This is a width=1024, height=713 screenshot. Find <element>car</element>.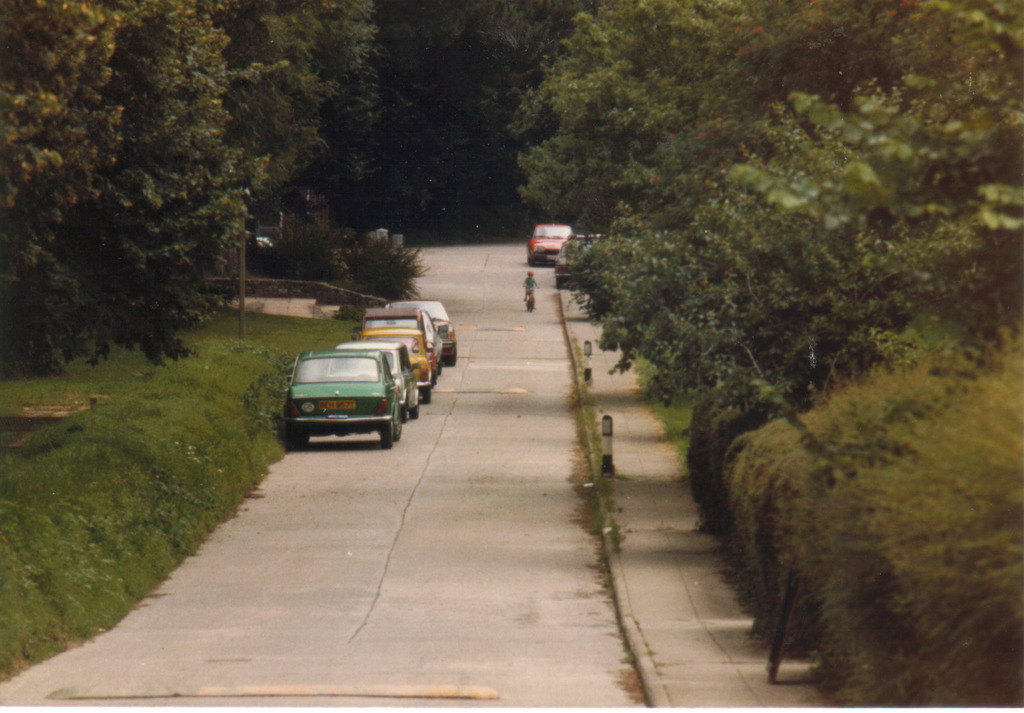
Bounding box: {"left": 256, "top": 235, "right": 273, "bottom": 246}.
